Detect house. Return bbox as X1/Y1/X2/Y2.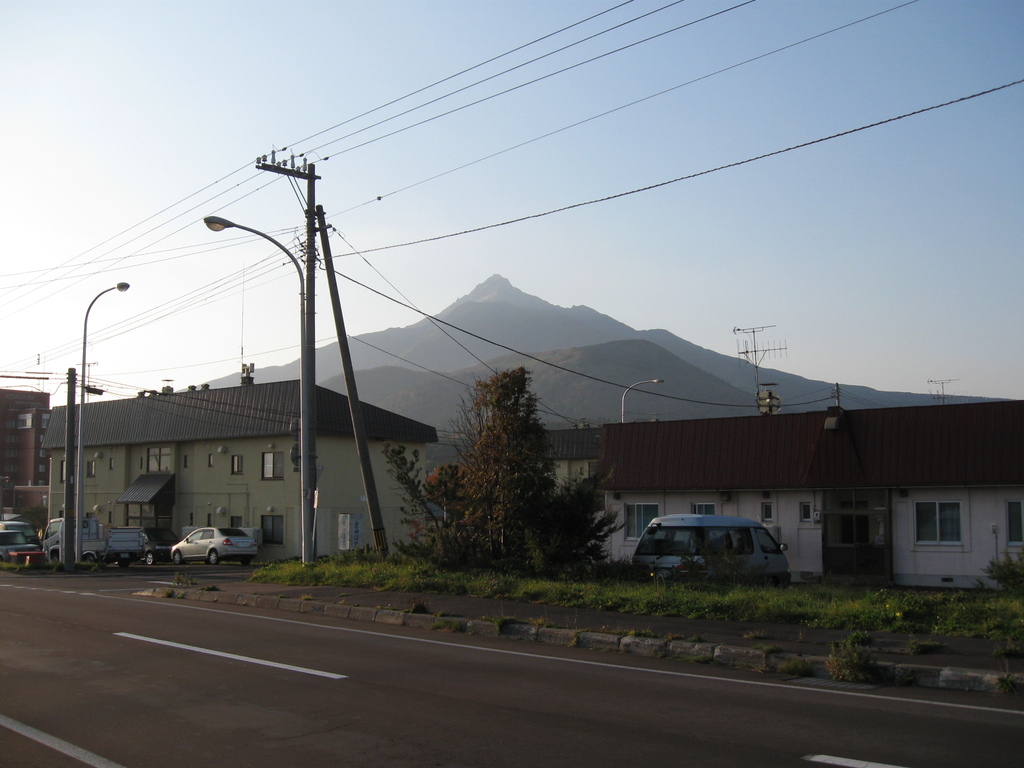
582/399/1023/589.
